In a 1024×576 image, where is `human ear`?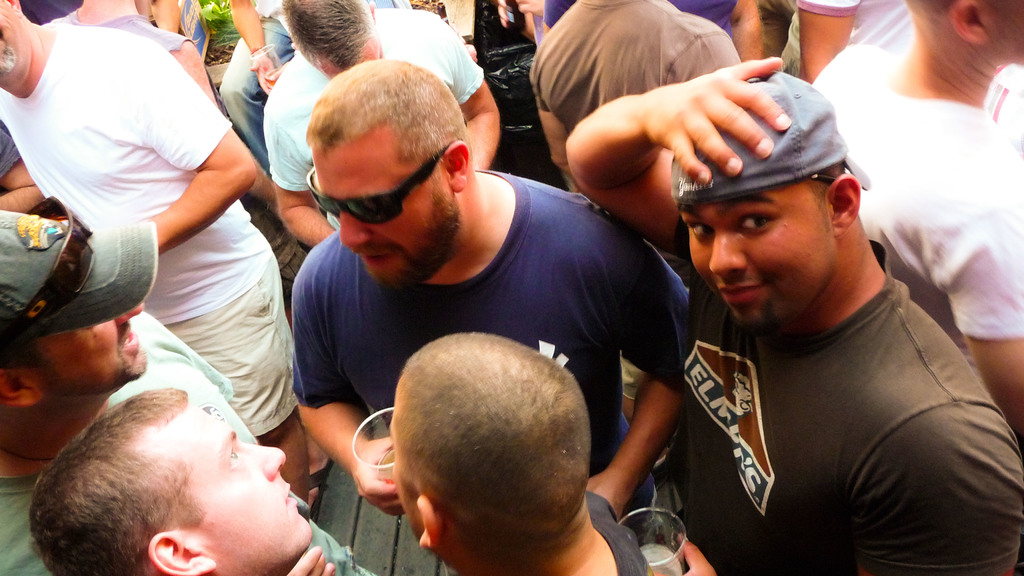
(x1=945, y1=0, x2=991, y2=47).
